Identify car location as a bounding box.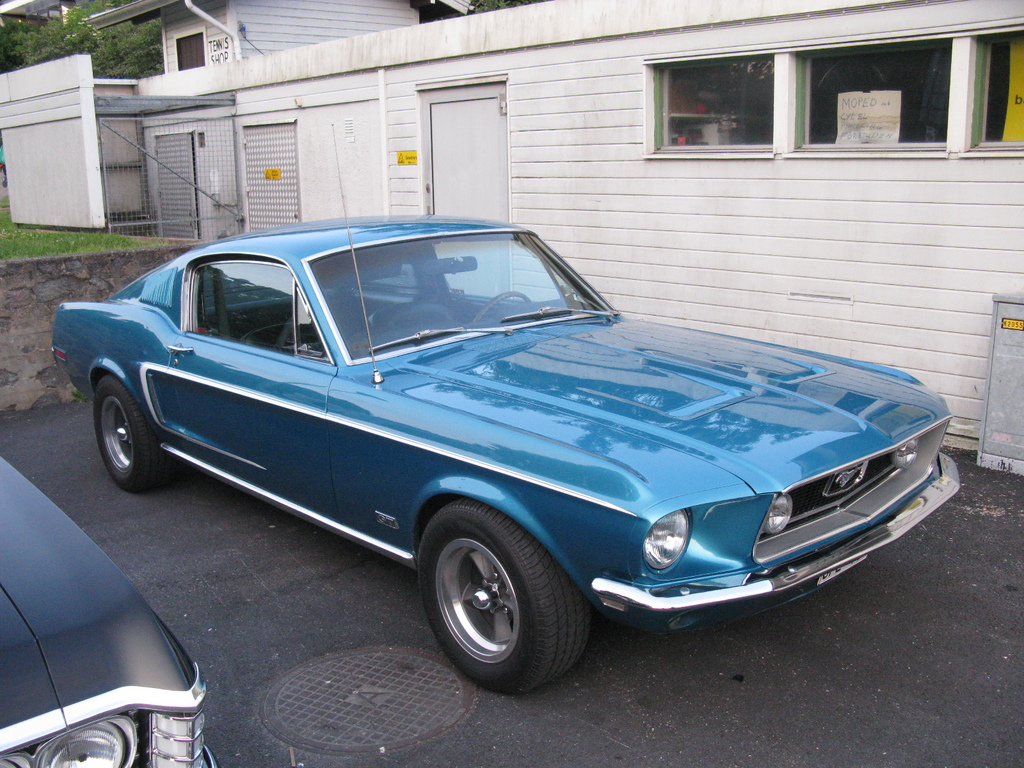
bbox(0, 442, 230, 767).
